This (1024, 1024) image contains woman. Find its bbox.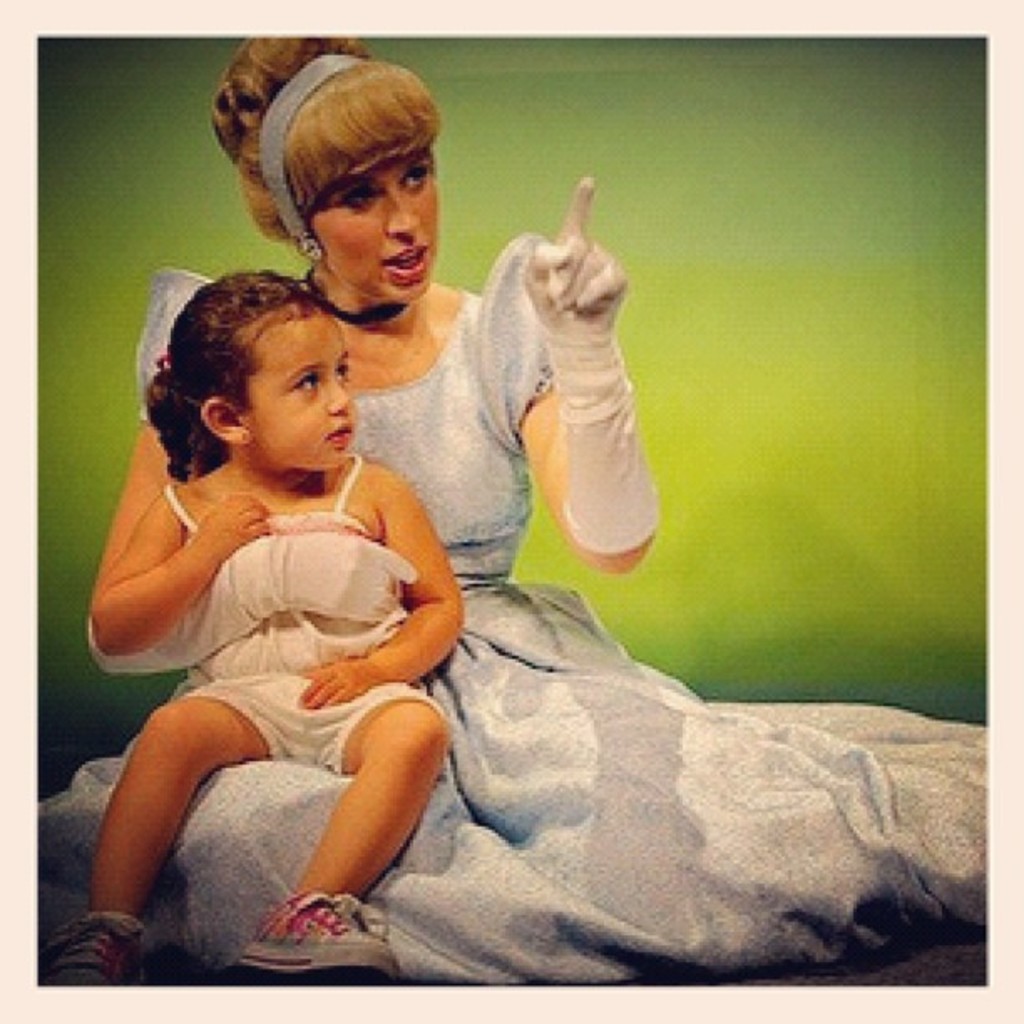
(35, 35, 989, 987).
